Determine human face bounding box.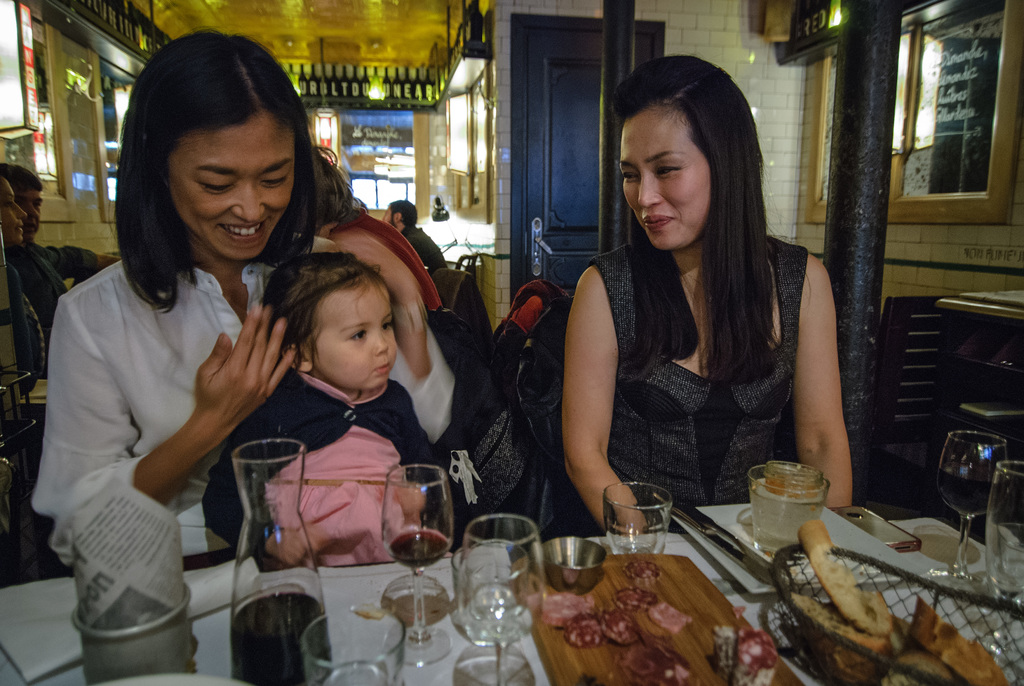
Determined: [left=26, top=187, right=42, bottom=234].
